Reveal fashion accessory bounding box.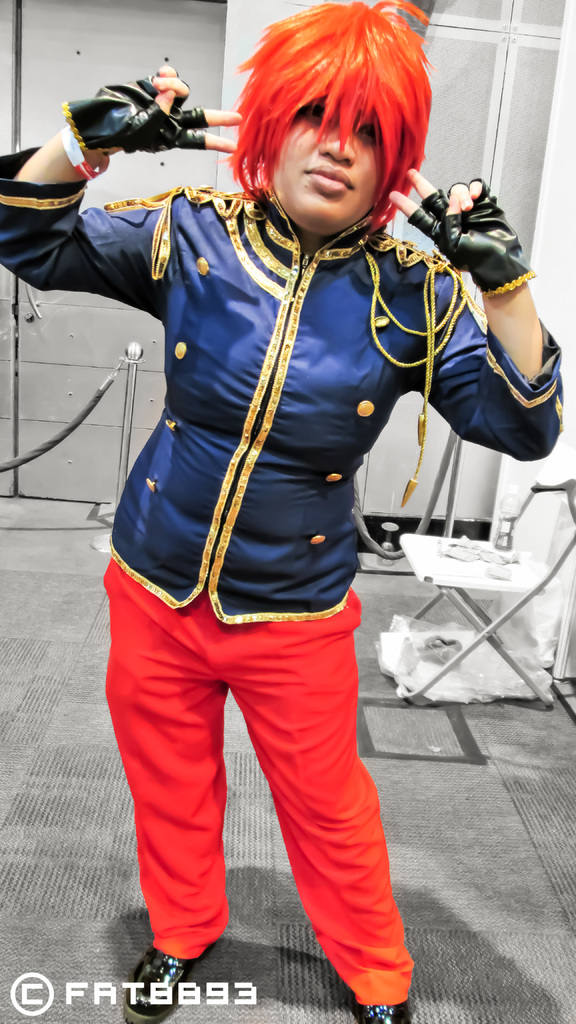
Revealed: [left=408, top=176, right=536, bottom=297].
